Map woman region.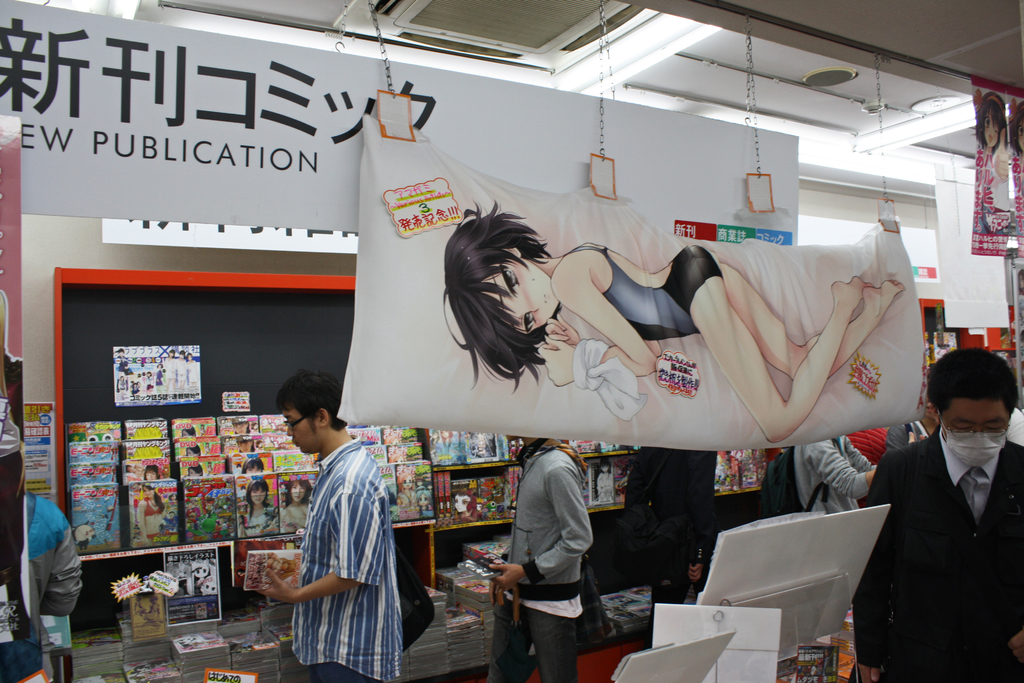
Mapped to 1010 101 1023 195.
